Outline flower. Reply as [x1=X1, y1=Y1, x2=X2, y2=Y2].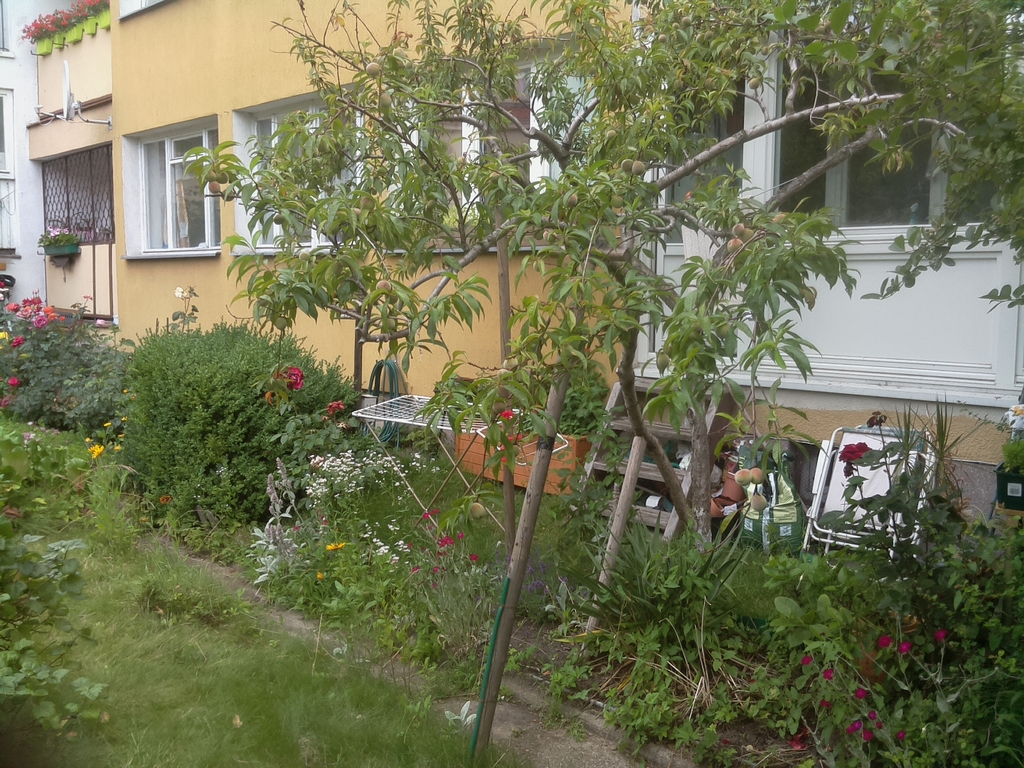
[x1=82, y1=292, x2=92, y2=301].
